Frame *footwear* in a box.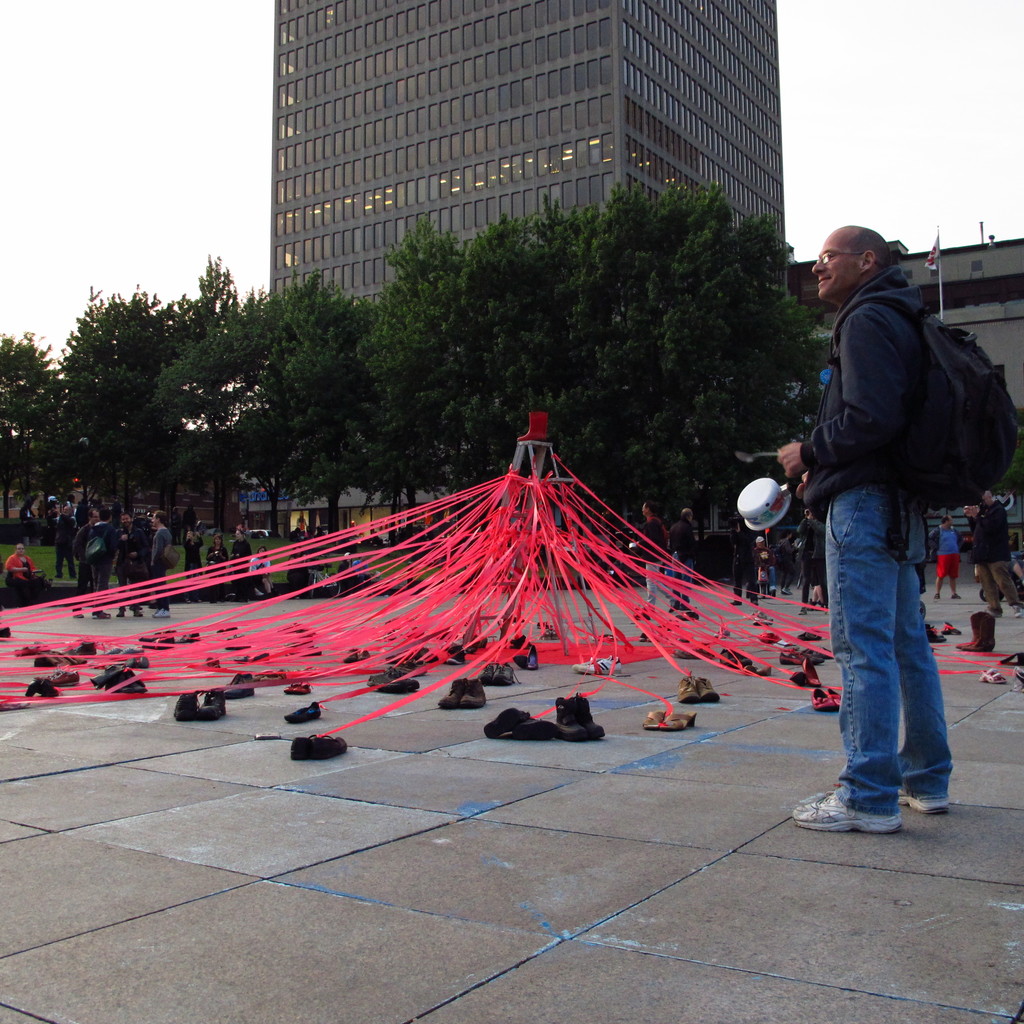
{"left": 370, "top": 662, "right": 396, "bottom": 688}.
